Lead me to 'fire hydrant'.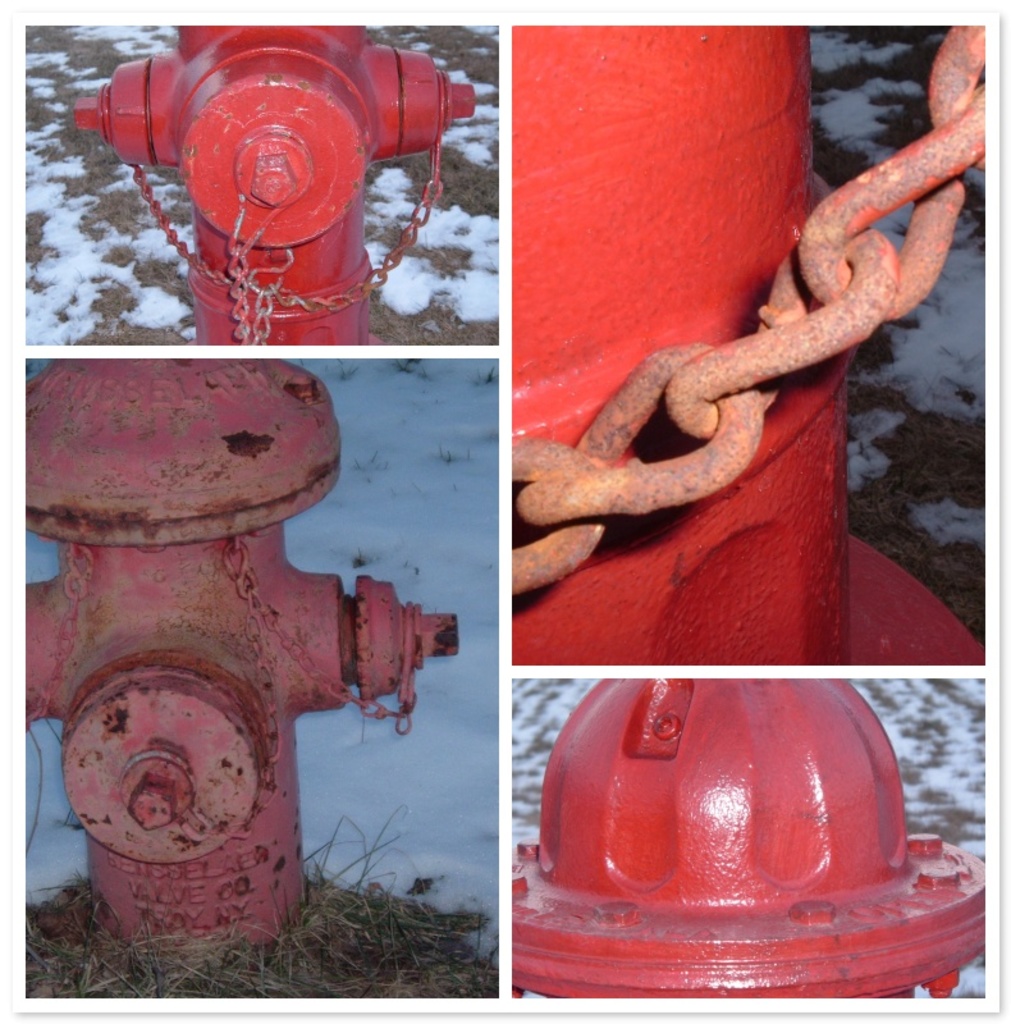
Lead to 74,23,477,342.
